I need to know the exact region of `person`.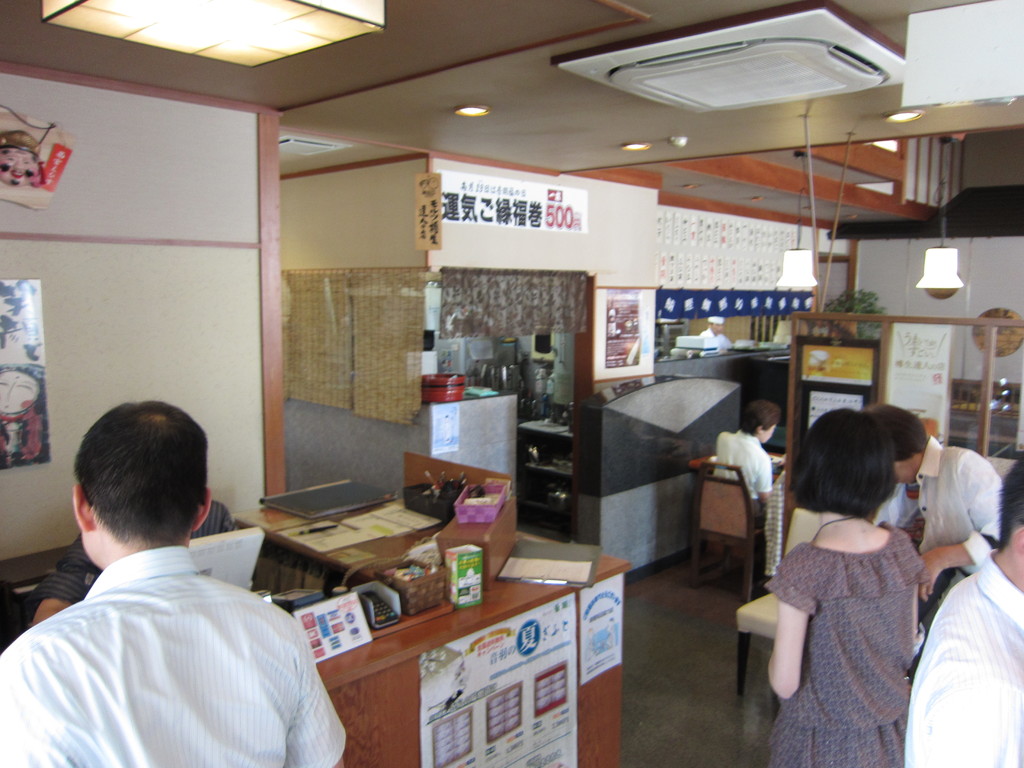
Region: bbox=[771, 372, 954, 754].
